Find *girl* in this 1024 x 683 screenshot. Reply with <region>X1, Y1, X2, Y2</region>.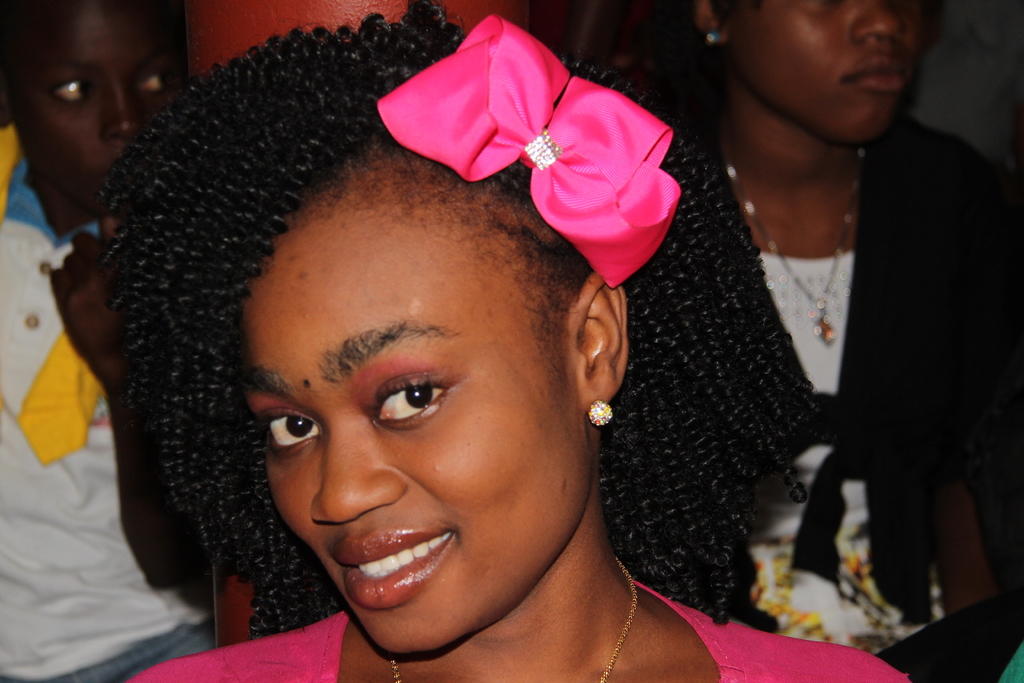
<region>78, 0, 920, 682</region>.
